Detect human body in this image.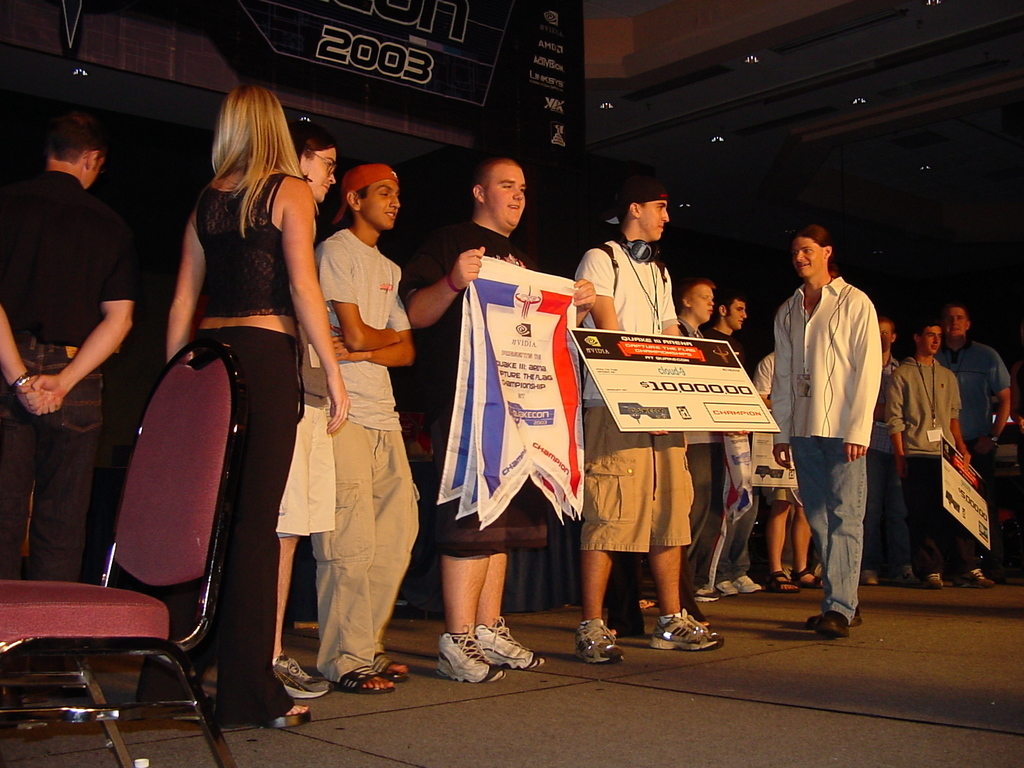
Detection: Rect(317, 224, 411, 694).
